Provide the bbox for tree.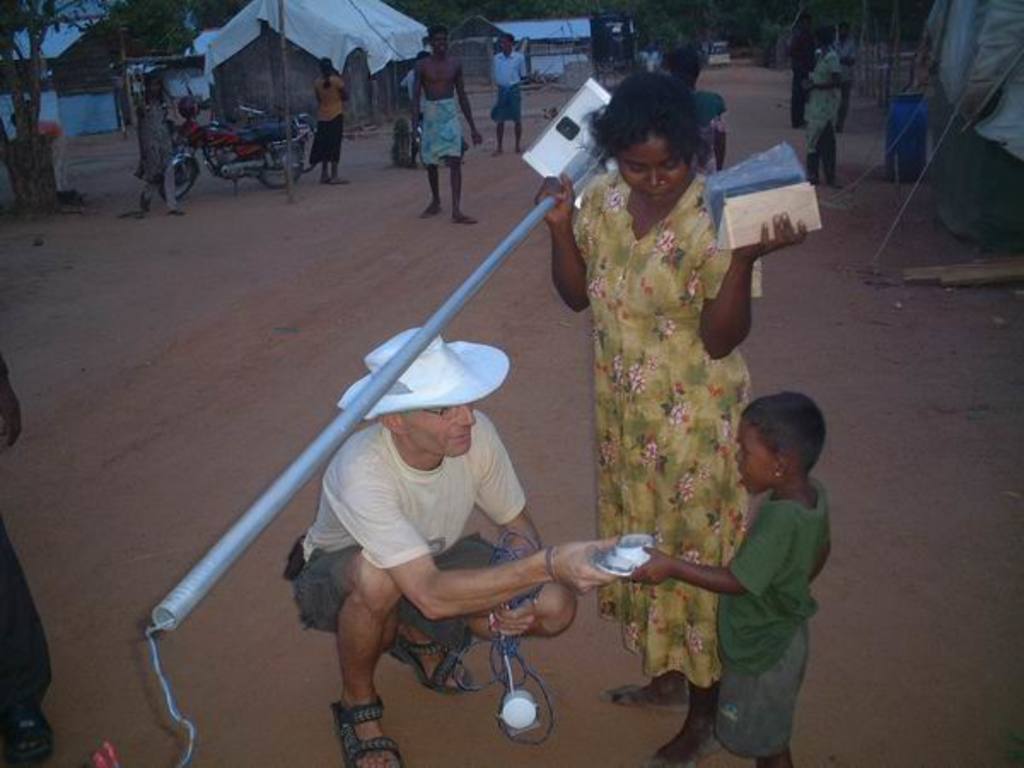
(0,0,92,217).
